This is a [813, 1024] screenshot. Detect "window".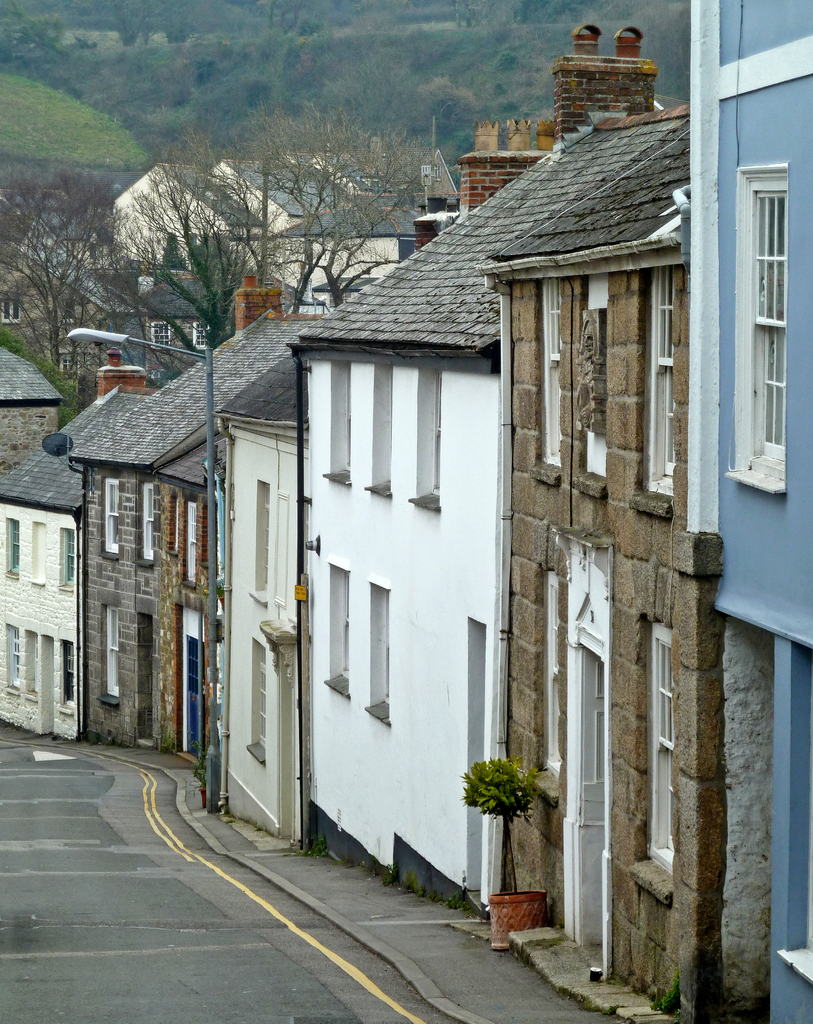
region(326, 560, 352, 693).
